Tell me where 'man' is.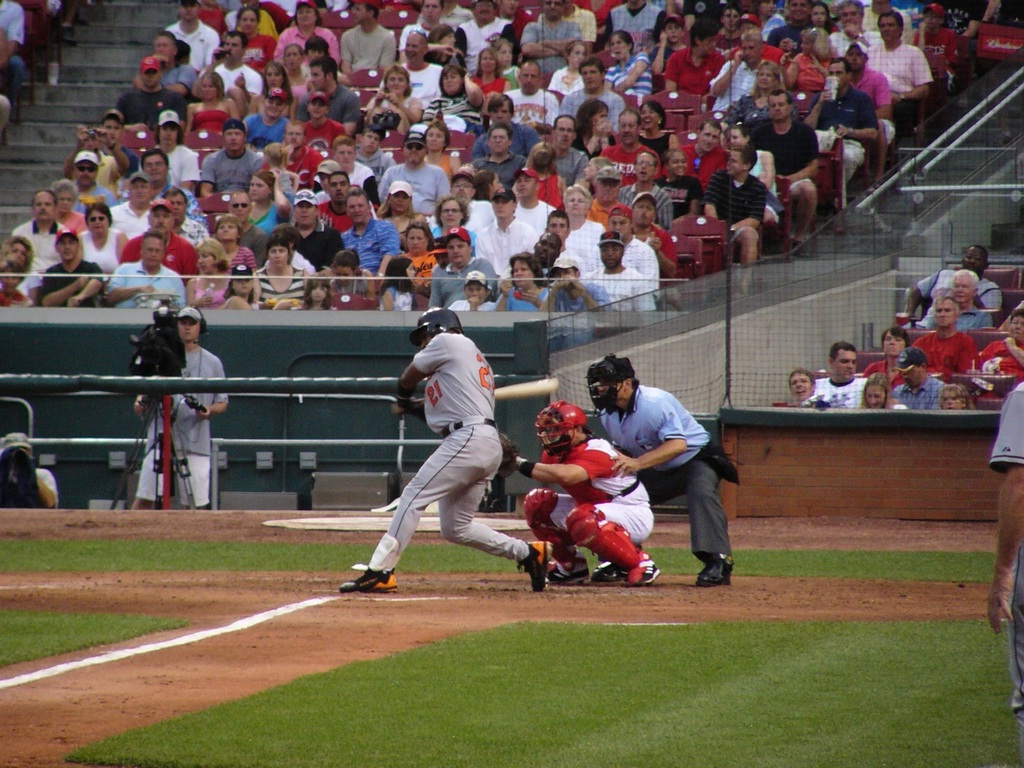
'man' is at [left=832, top=0, right=885, bottom=51].
